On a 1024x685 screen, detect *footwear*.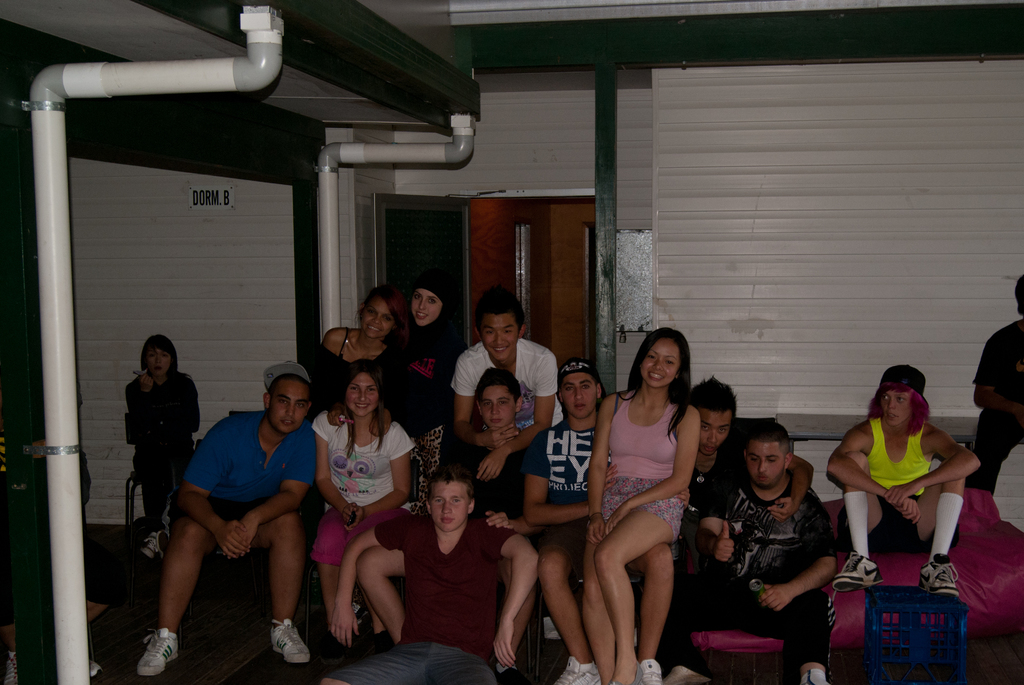
x1=495, y1=666, x2=529, y2=684.
